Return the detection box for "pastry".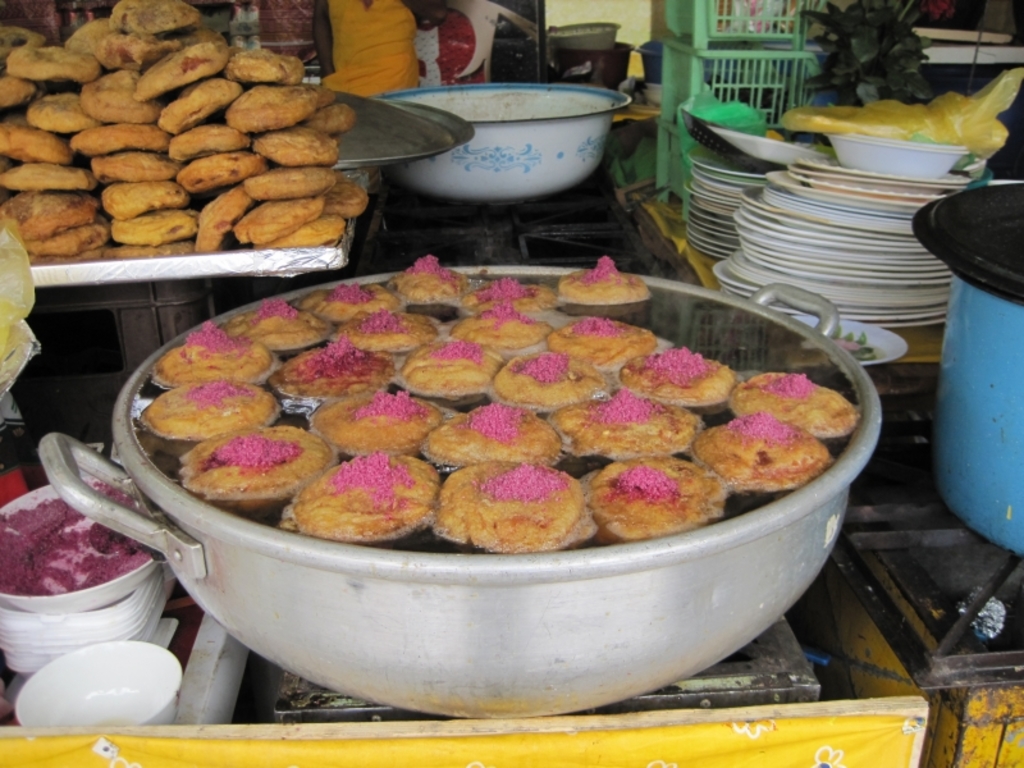
[145,380,282,447].
